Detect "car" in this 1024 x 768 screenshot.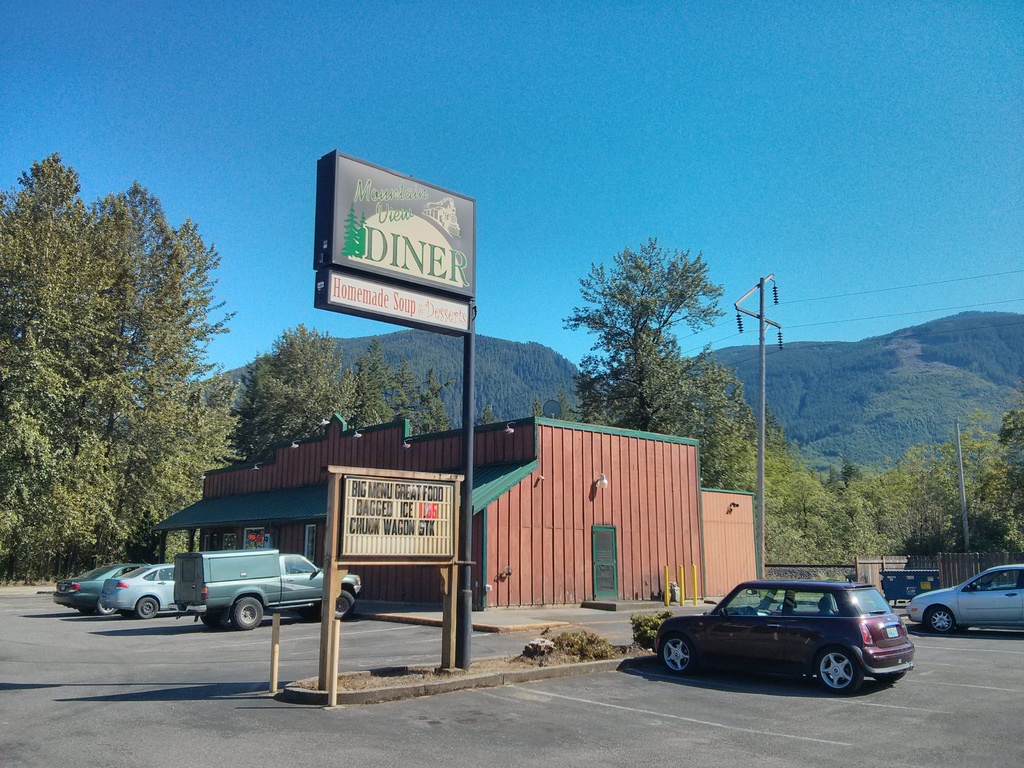
Detection: [54,563,144,614].
